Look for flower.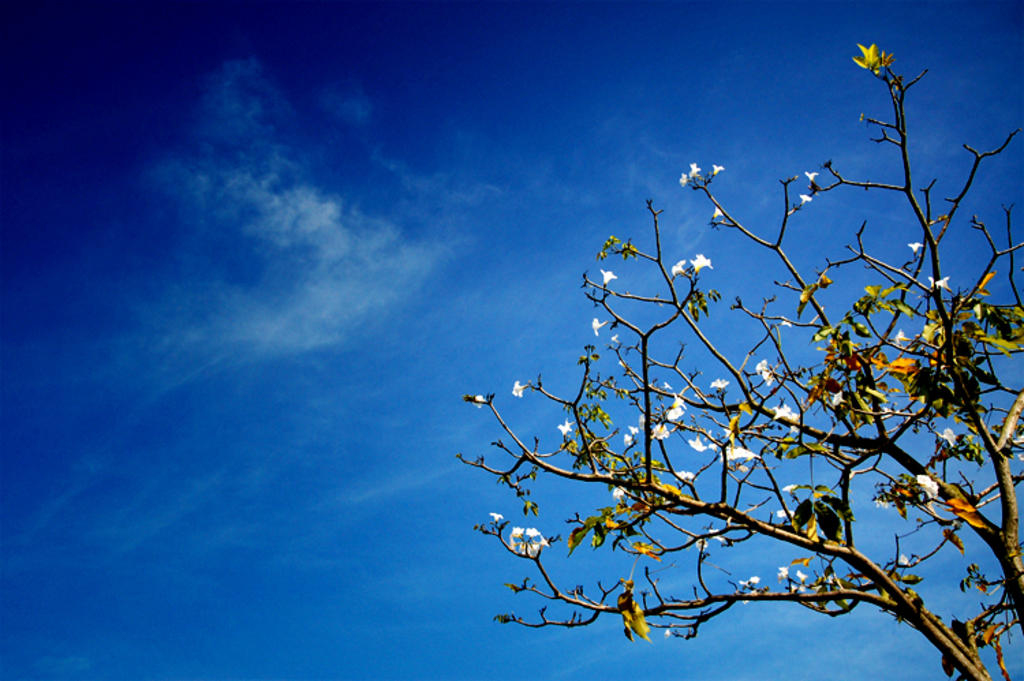
Found: bbox=[709, 530, 732, 543].
